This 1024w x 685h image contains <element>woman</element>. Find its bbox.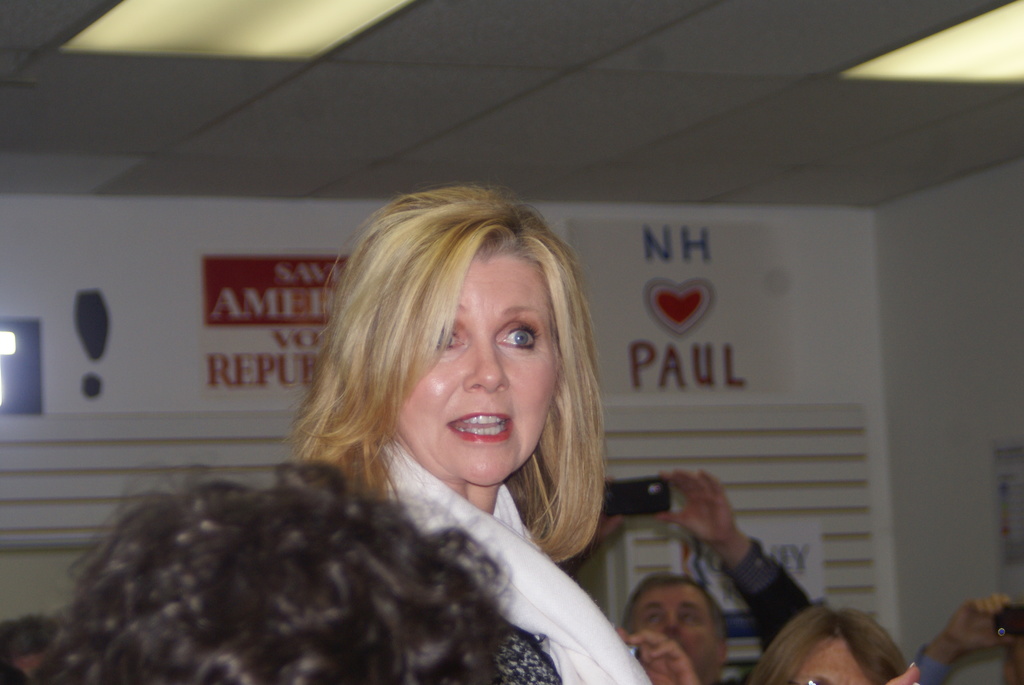
box=[126, 181, 660, 666].
